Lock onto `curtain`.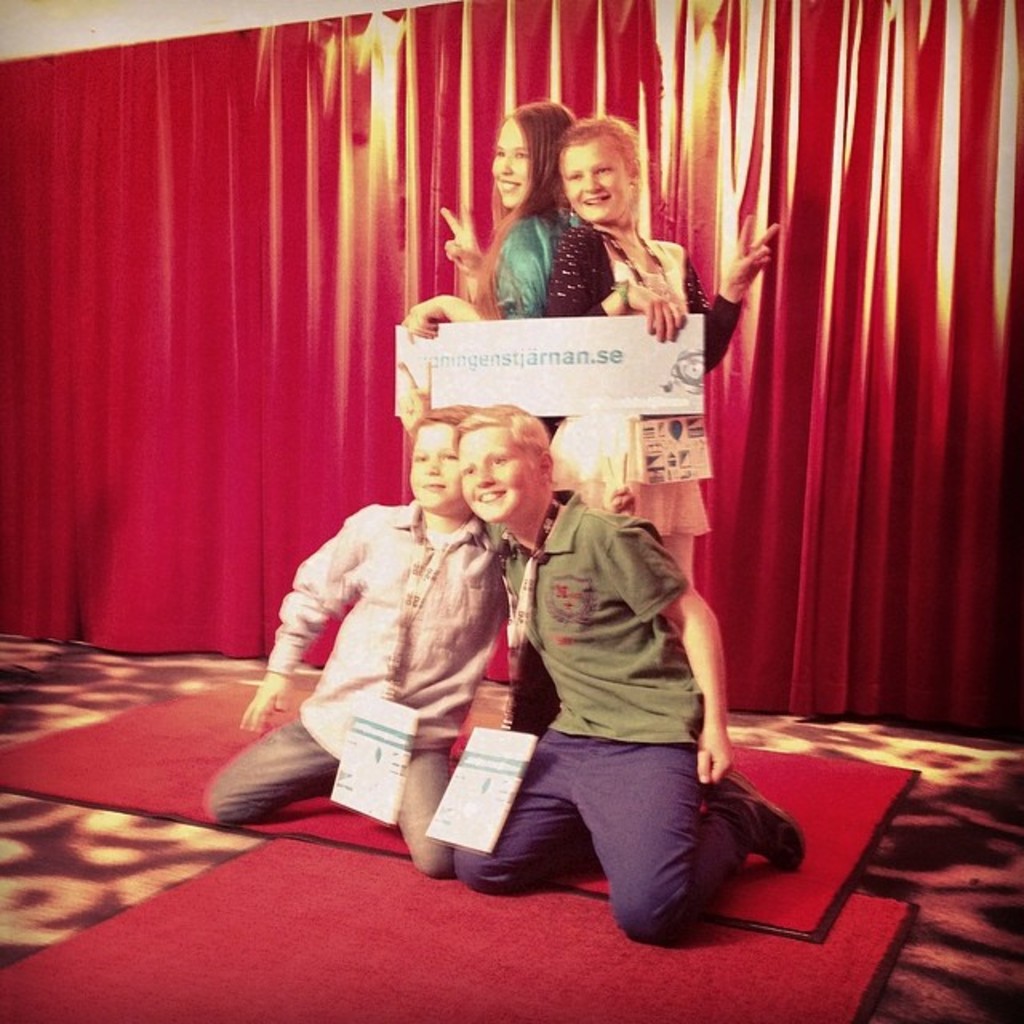
Locked: Rect(0, 0, 1022, 741).
